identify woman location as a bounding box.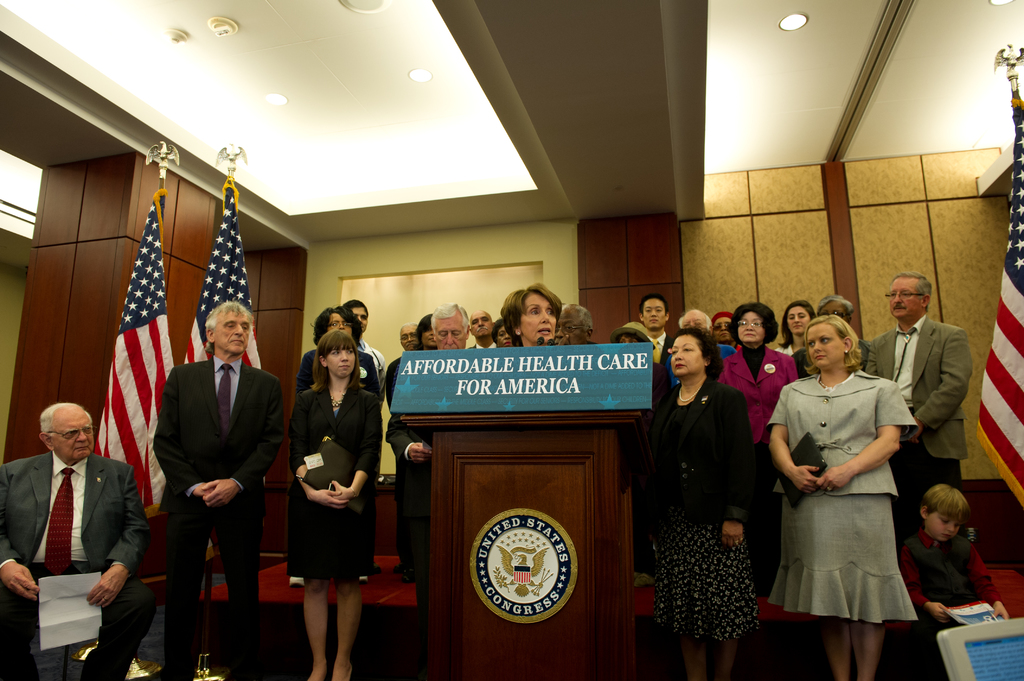
detection(767, 314, 918, 680).
